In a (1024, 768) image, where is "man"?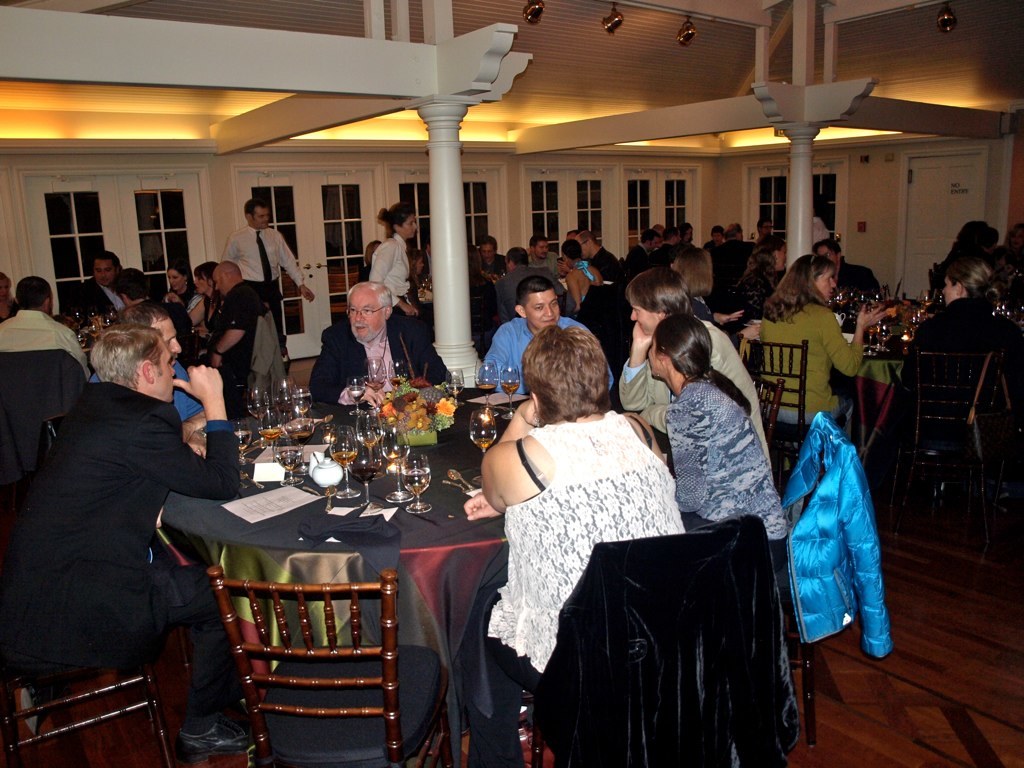
{"x1": 525, "y1": 232, "x2": 556, "y2": 277}.
